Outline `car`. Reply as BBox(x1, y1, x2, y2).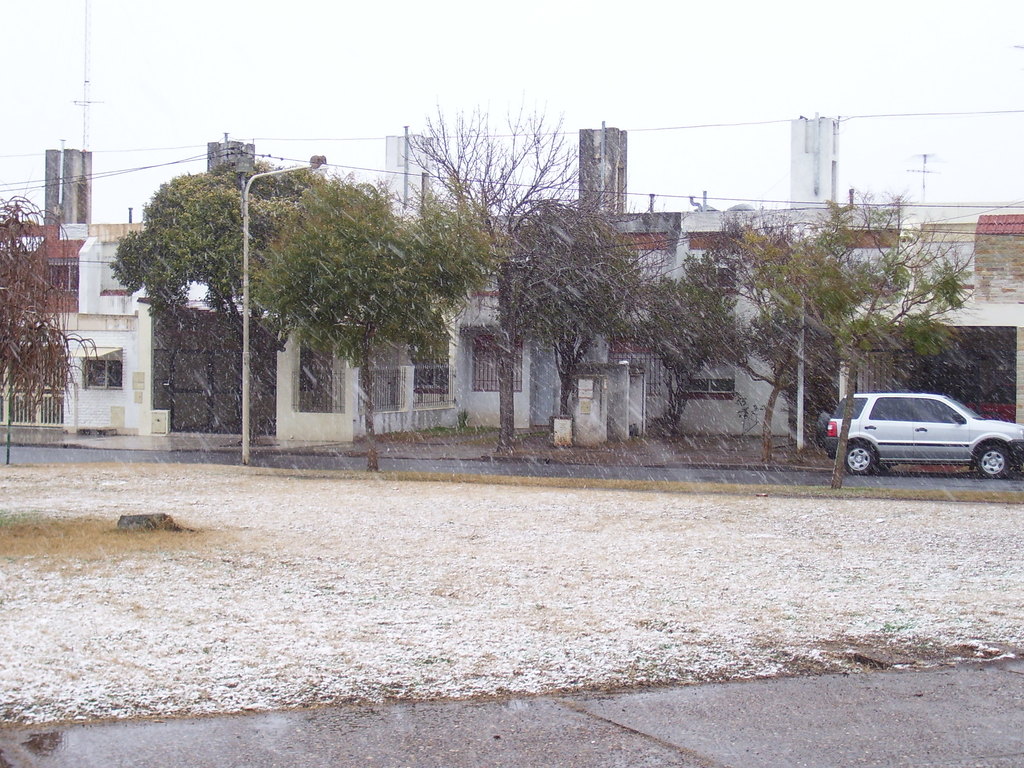
BBox(825, 385, 1018, 483).
